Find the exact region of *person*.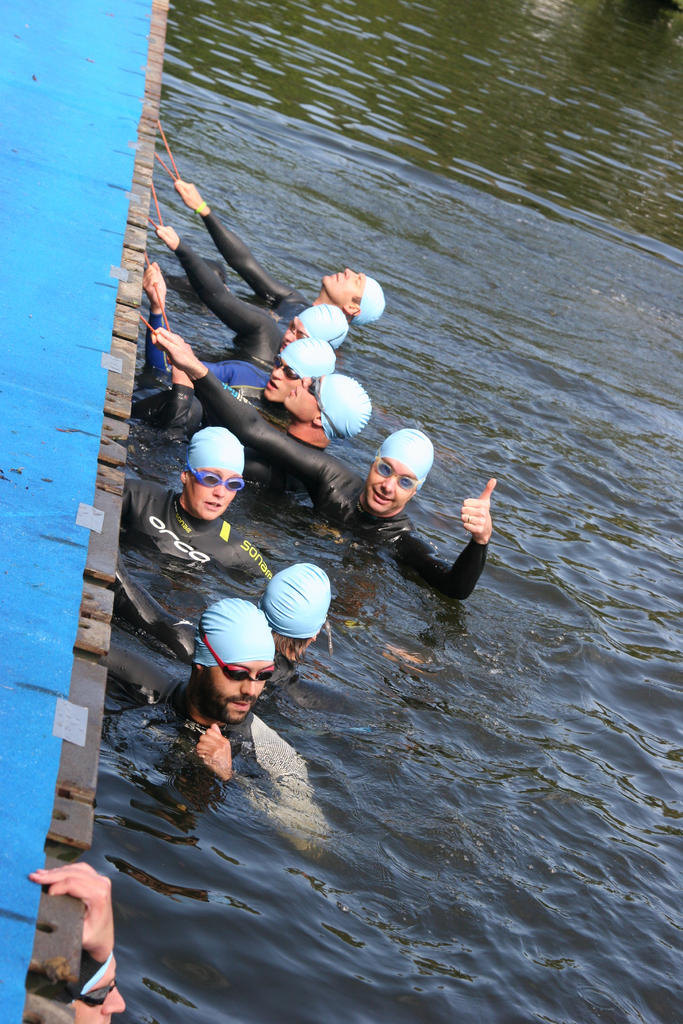
Exact region: box=[106, 595, 331, 861].
